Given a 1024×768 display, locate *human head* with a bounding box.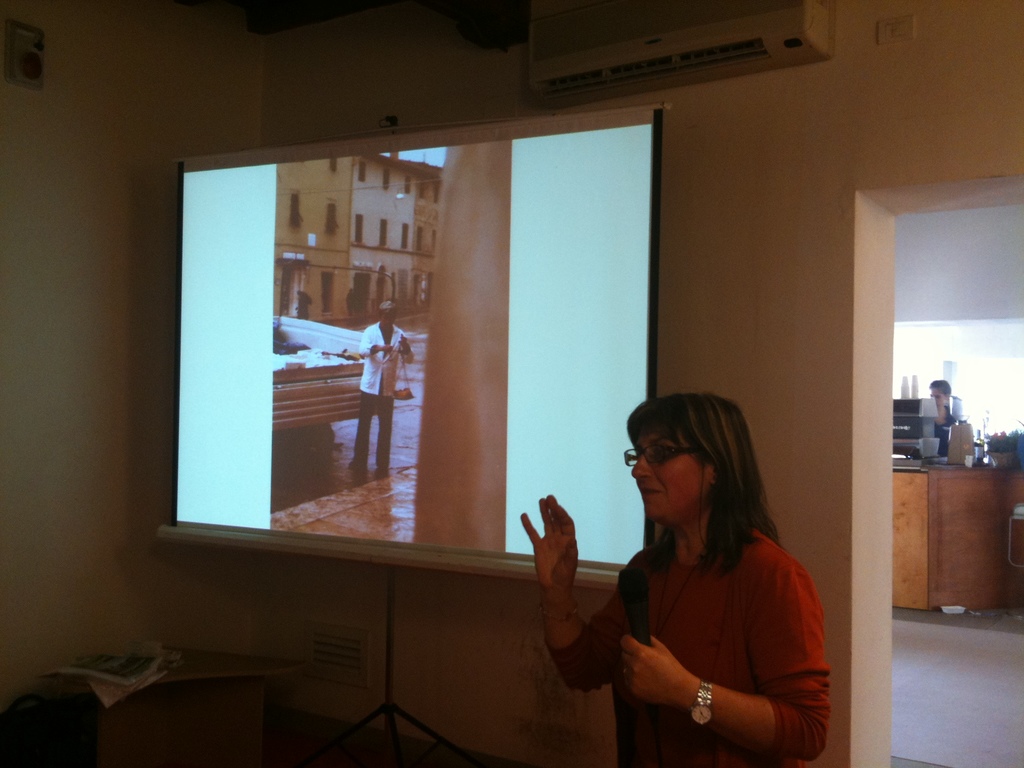
Located: box(381, 300, 397, 333).
